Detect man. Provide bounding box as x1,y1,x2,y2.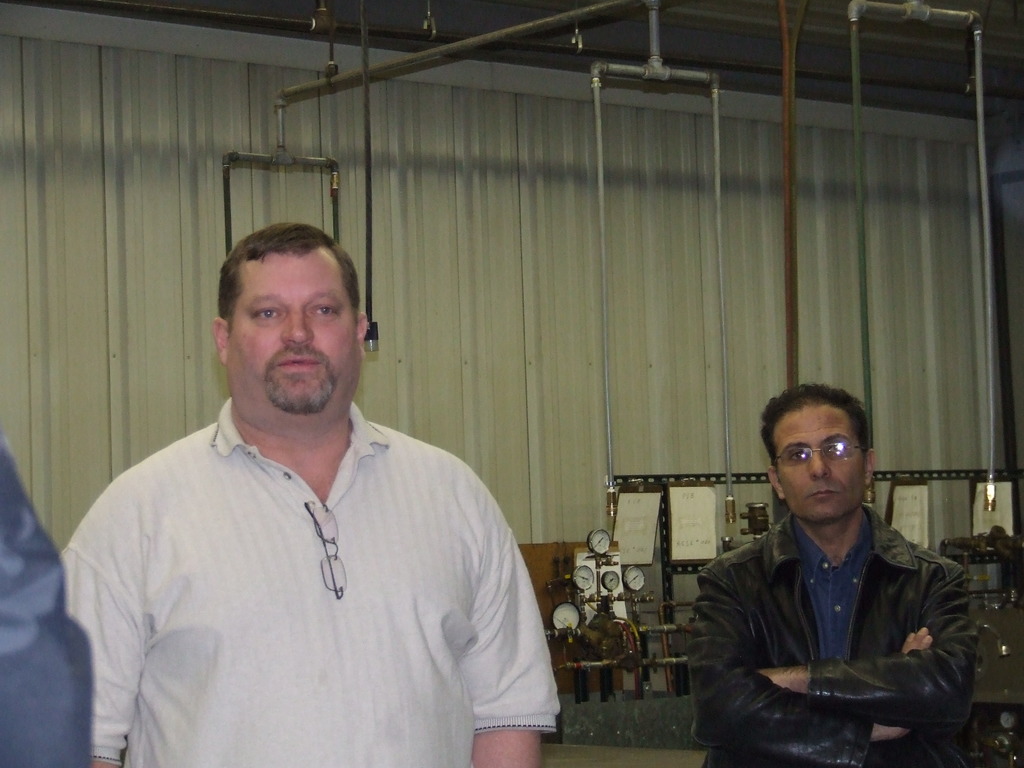
60,223,556,767.
